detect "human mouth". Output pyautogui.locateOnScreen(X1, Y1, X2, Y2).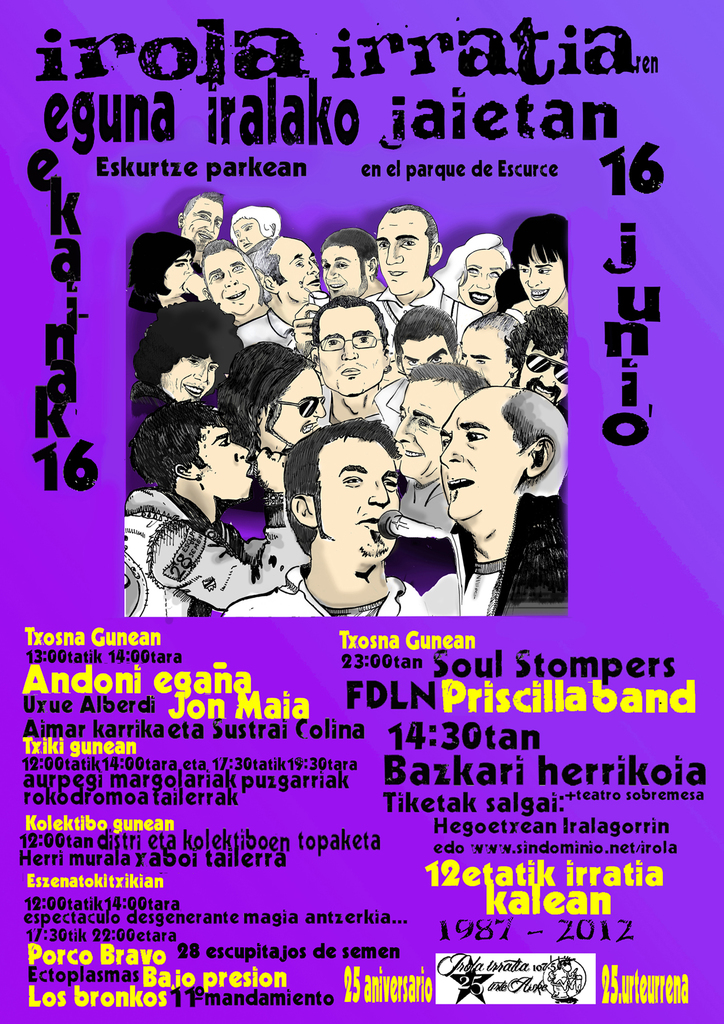
pyautogui.locateOnScreen(349, 507, 383, 533).
